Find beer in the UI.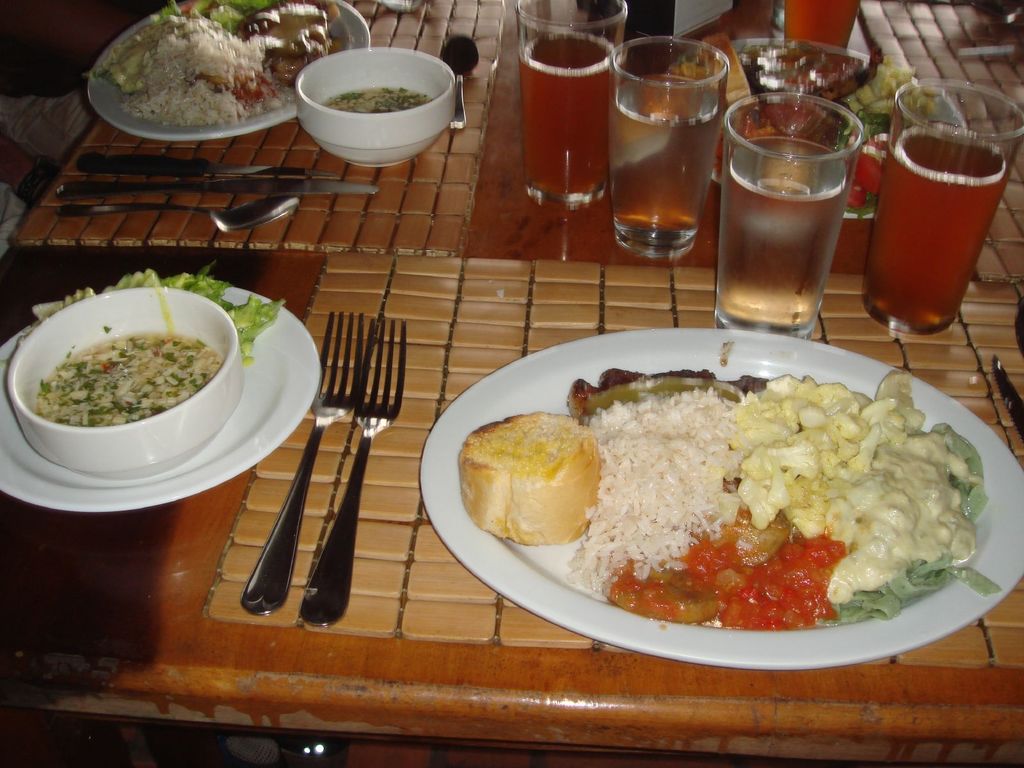
UI element at [611, 29, 730, 264].
